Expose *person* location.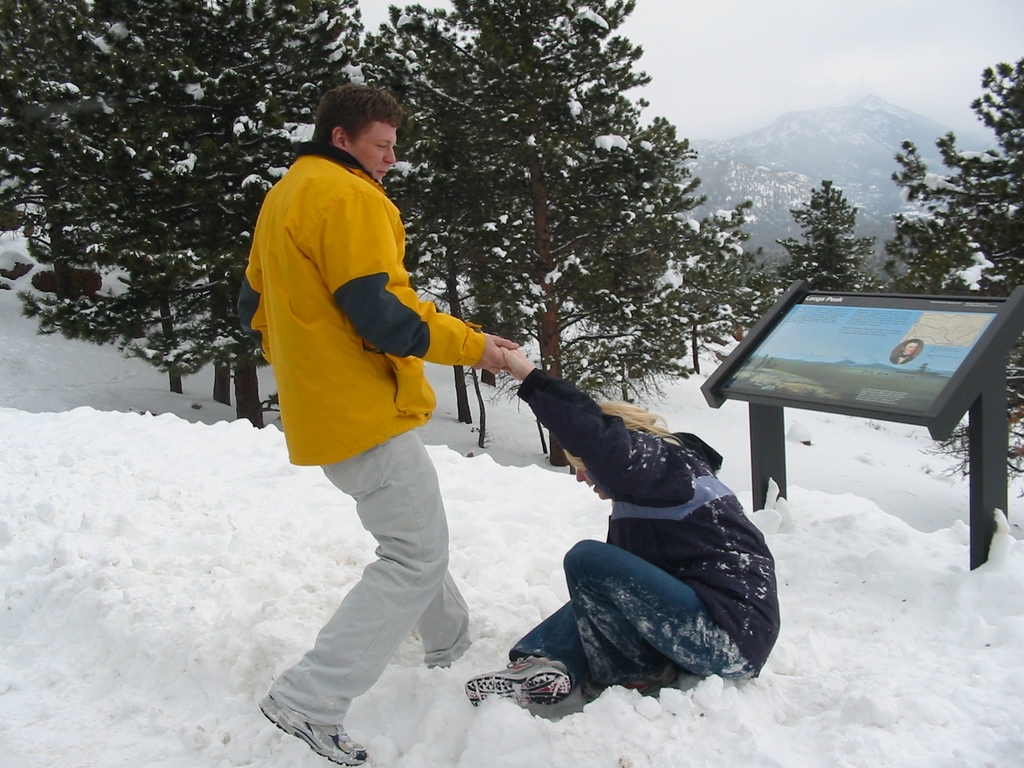
Exposed at (x1=234, y1=76, x2=525, y2=760).
